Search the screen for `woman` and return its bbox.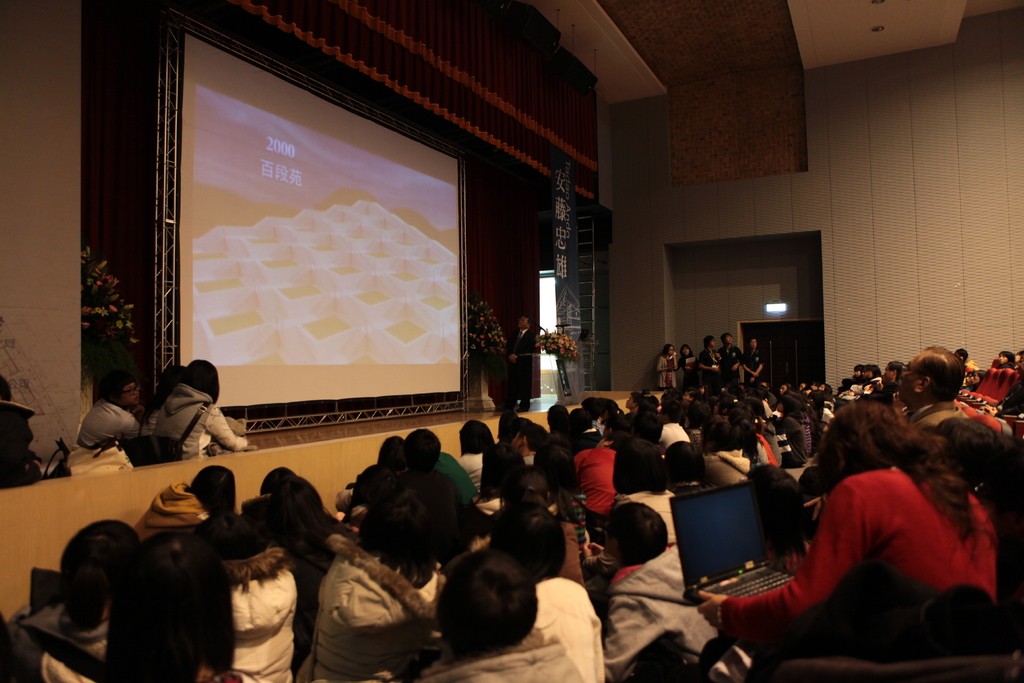
Found: {"x1": 124, "y1": 458, "x2": 243, "y2": 542}.
